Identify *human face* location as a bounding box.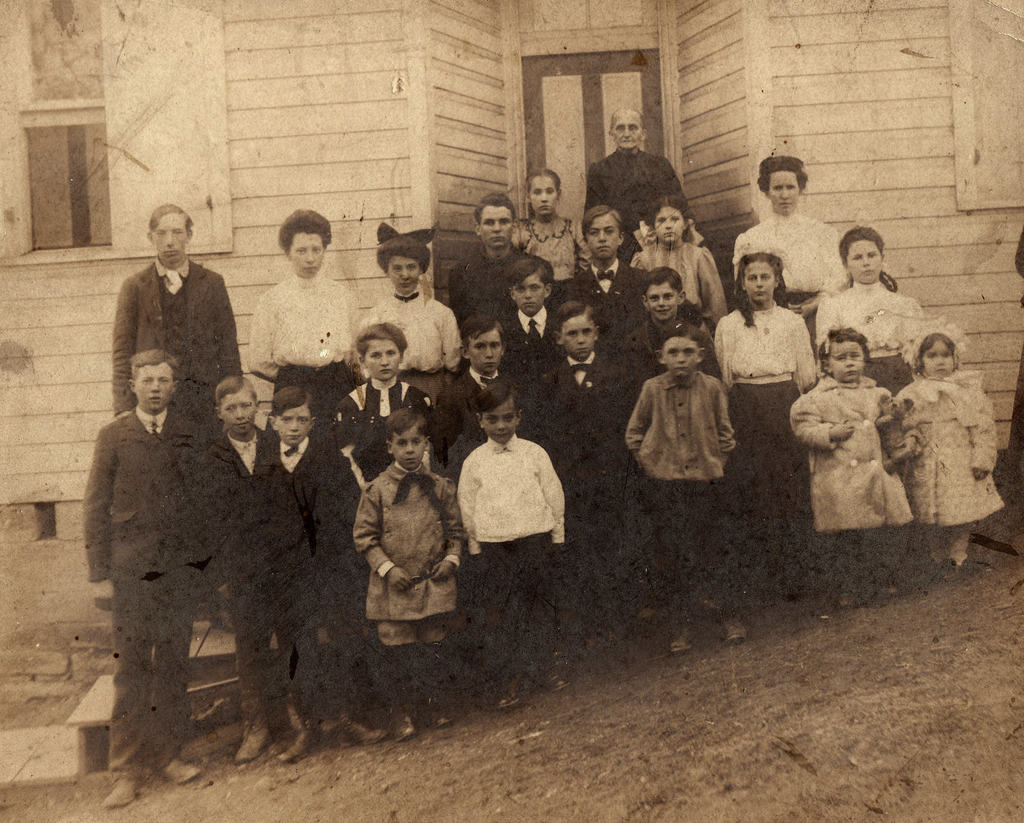
275/409/312/446.
